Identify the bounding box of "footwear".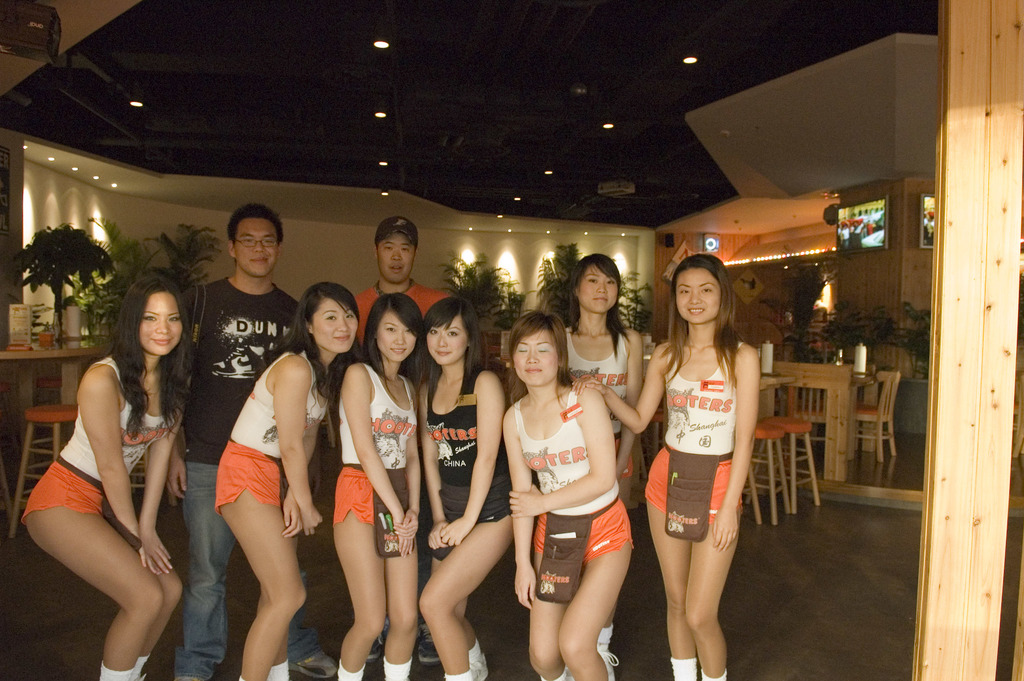
(294, 645, 337, 679).
